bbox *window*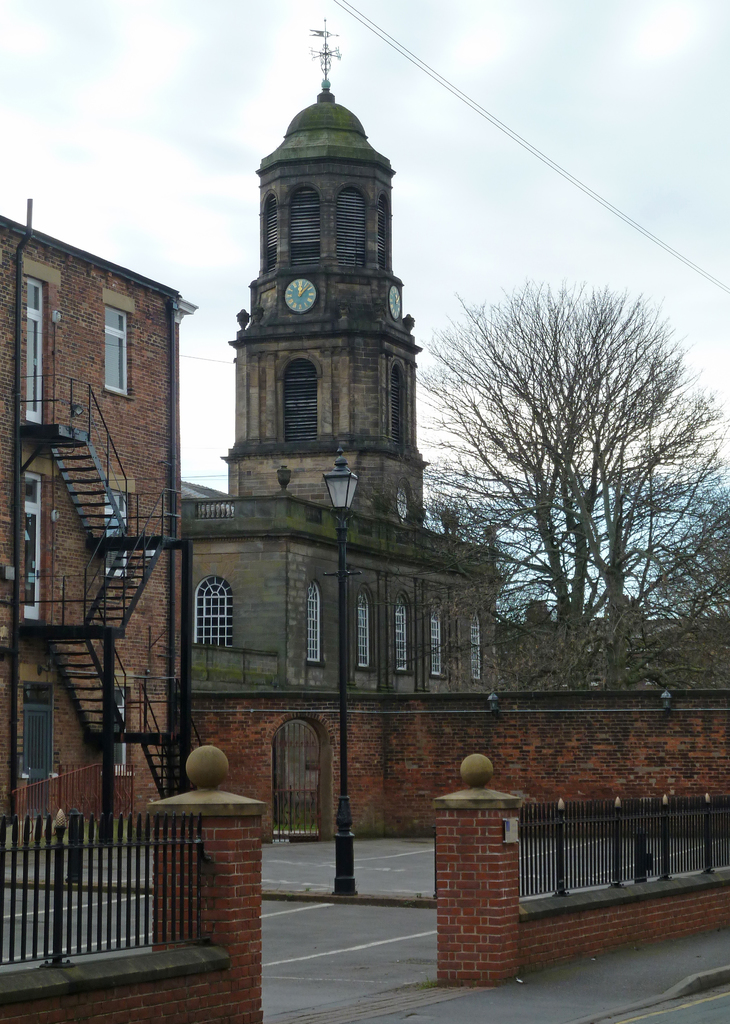
Rect(470, 620, 482, 676)
